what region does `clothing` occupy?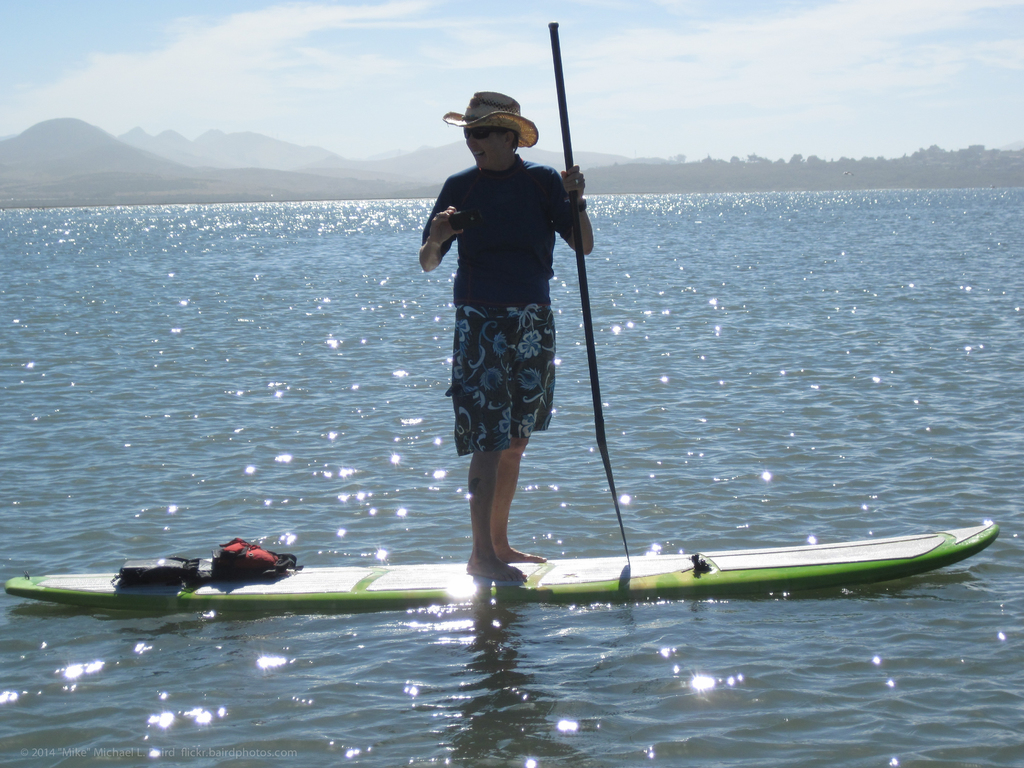
426, 116, 573, 472.
